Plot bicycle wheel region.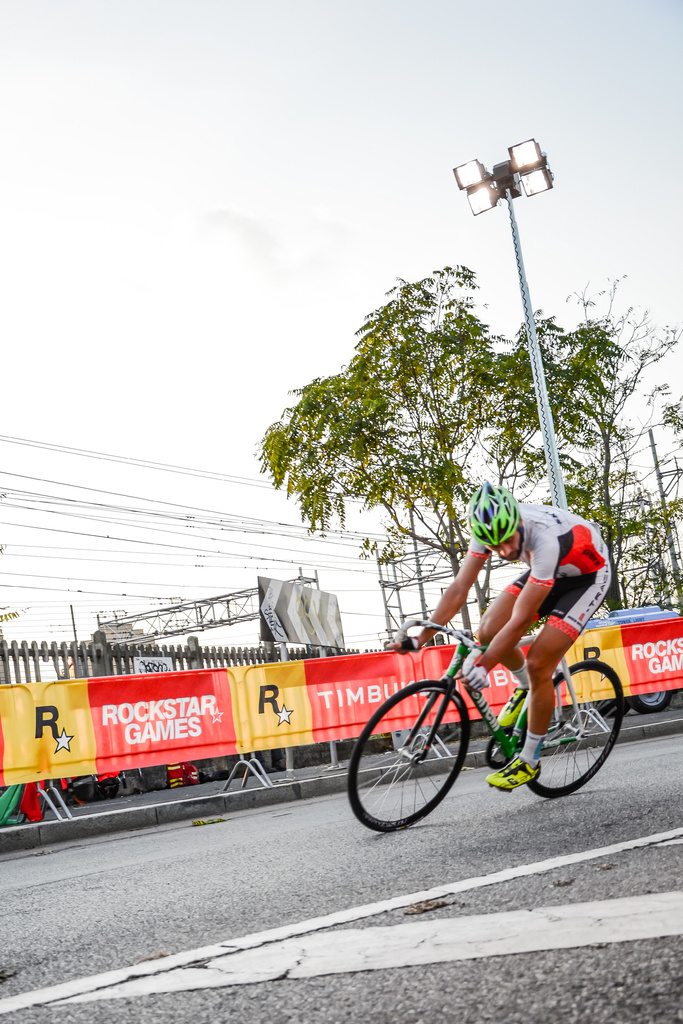
Plotted at (left=350, top=714, right=465, bottom=835).
